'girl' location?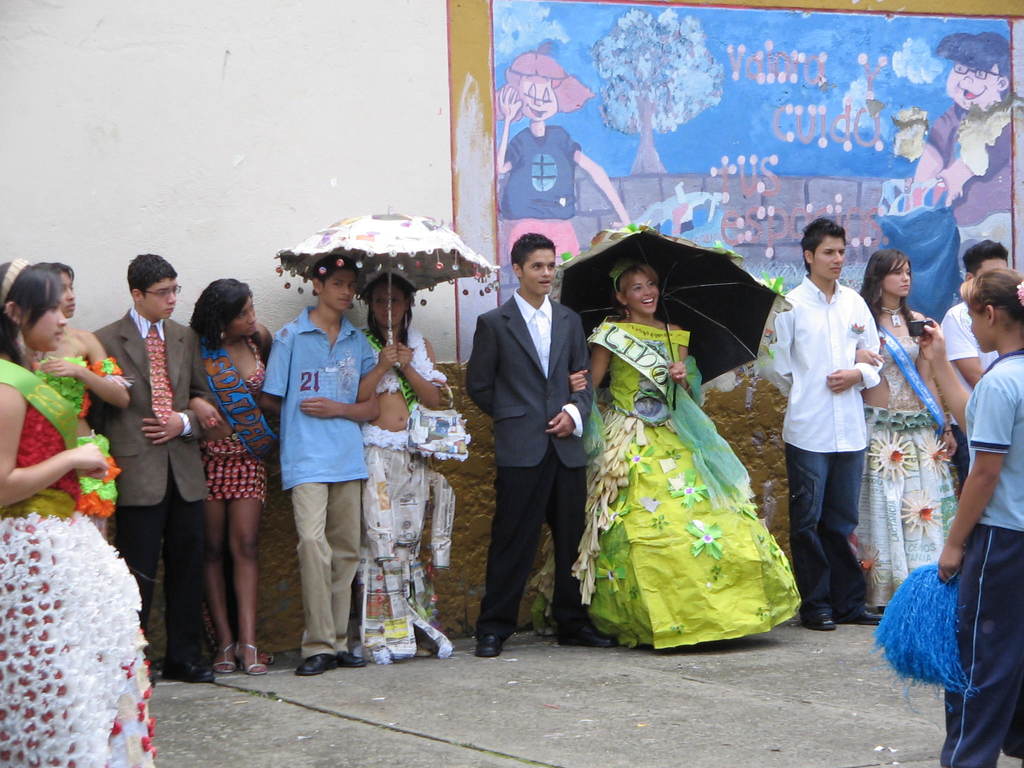
[x1=28, y1=261, x2=135, y2=541]
